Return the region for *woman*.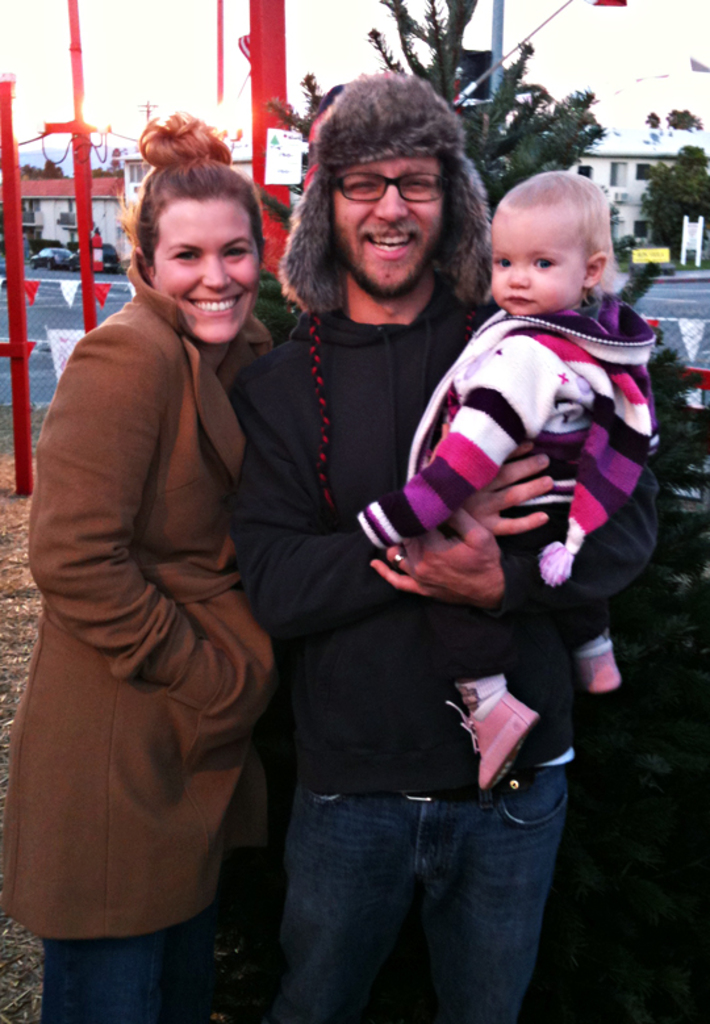
box(16, 134, 296, 1023).
